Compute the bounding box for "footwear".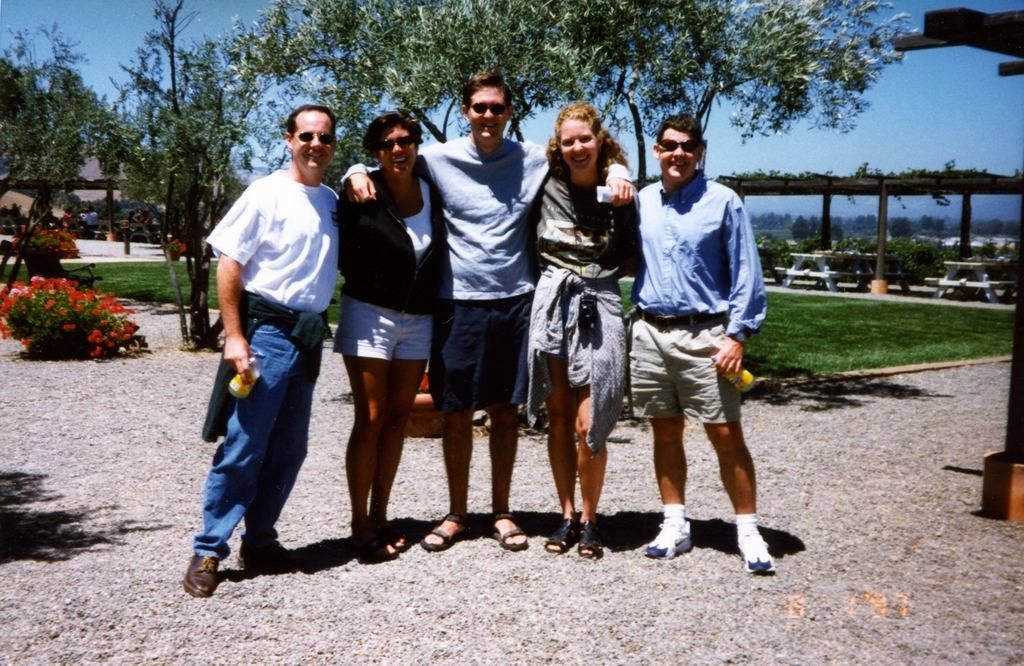
detection(643, 504, 696, 558).
